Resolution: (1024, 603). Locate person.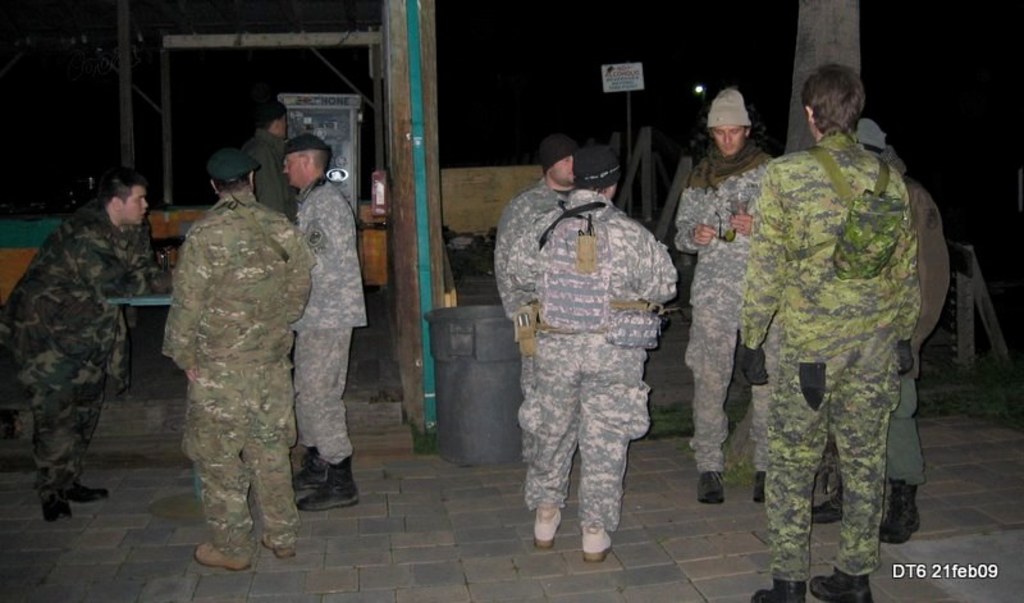
pyautogui.locateOnScreen(6, 173, 157, 515).
